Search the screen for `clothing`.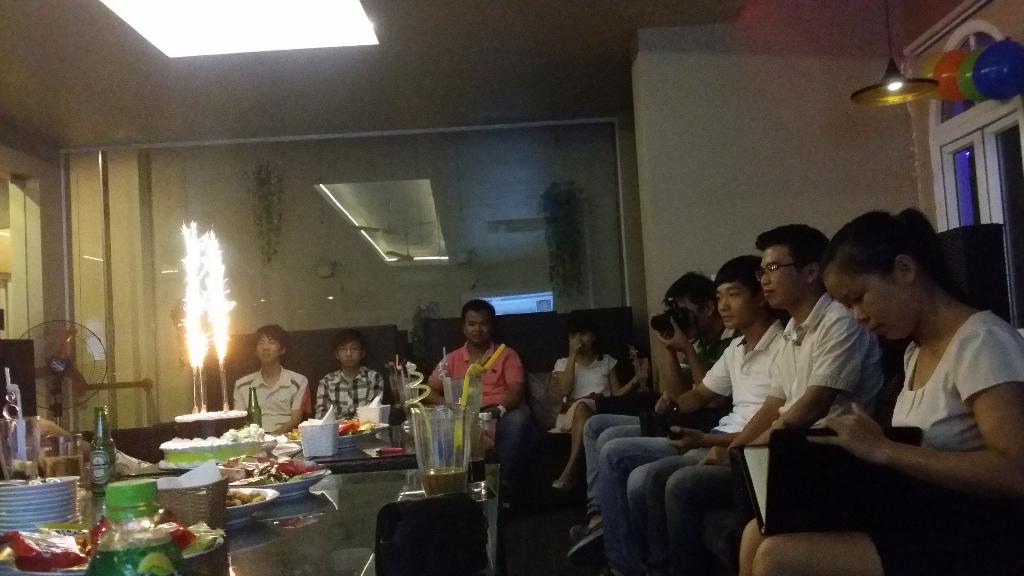
Found at 434:337:524:421.
